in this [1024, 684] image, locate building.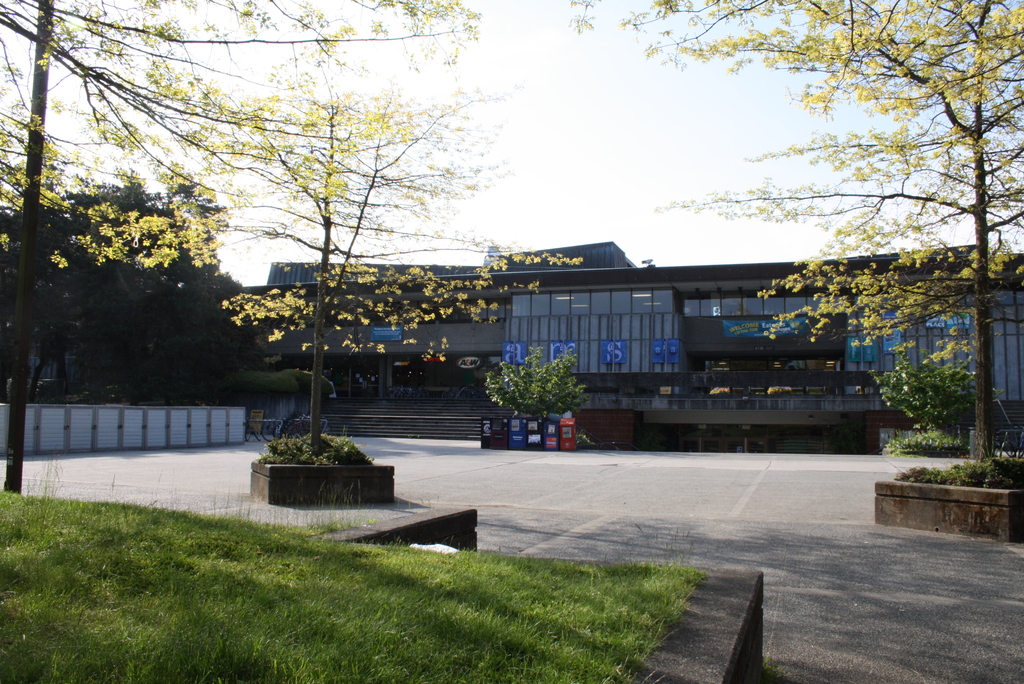
Bounding box: select_region(230, 238, 1023, 405).
